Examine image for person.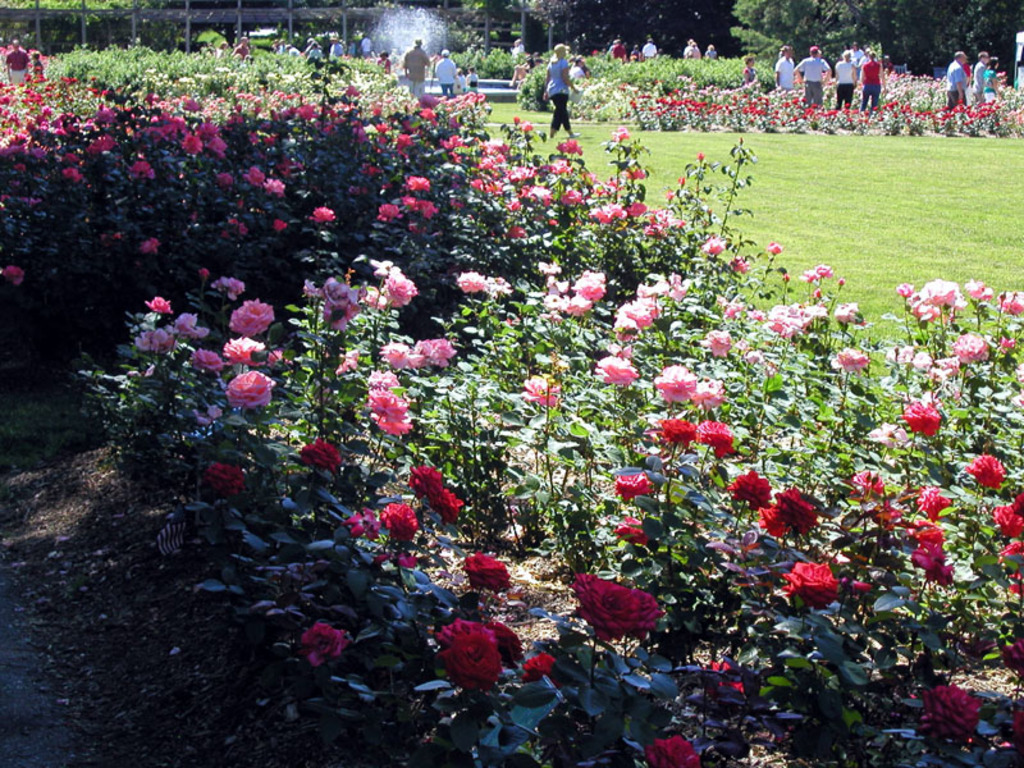
Examination result: 637 31 663 60.
